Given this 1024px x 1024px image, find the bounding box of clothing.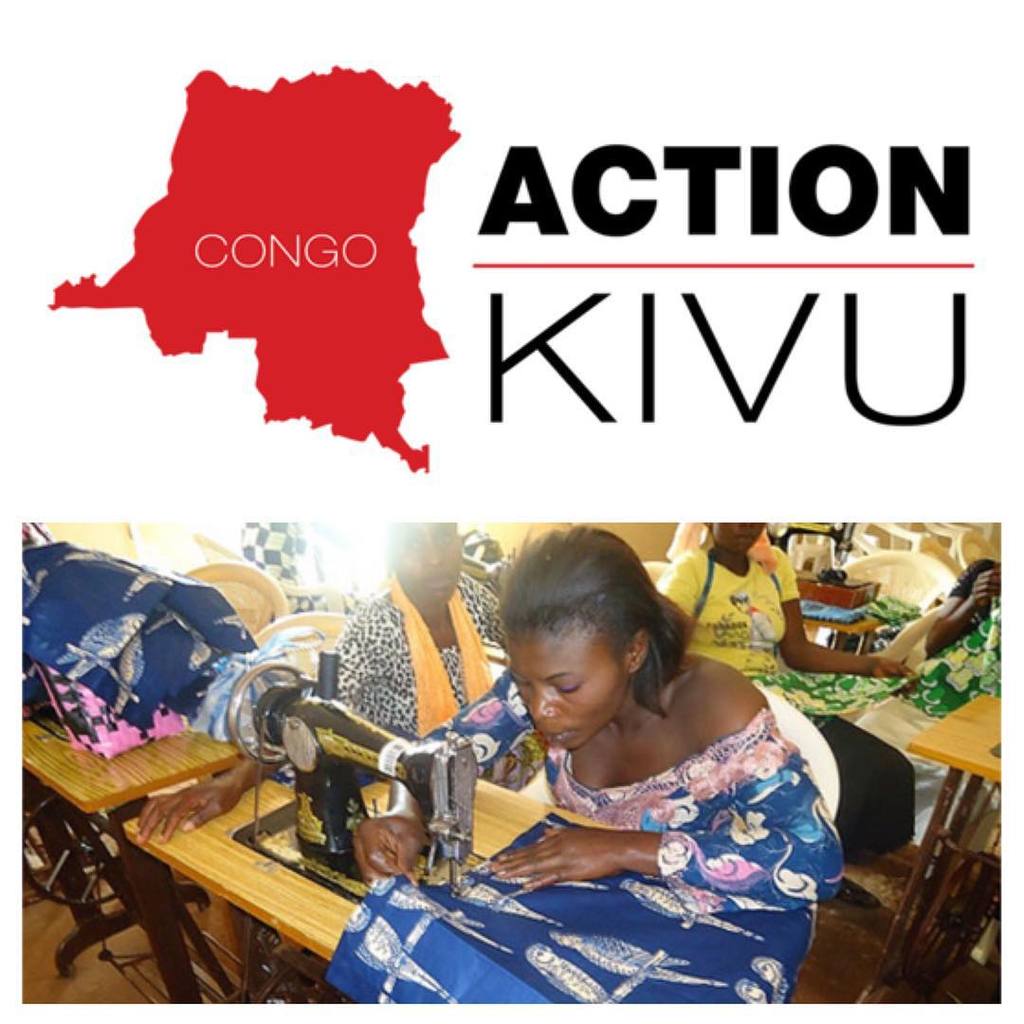
locate(645, 551, 816, 712).
